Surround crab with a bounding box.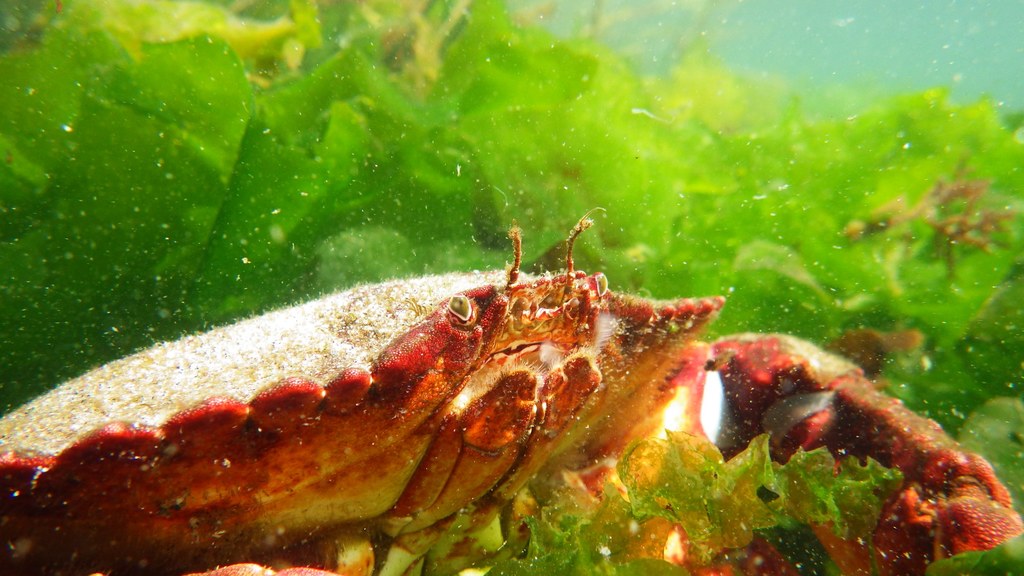
[x1=0, y1=203, x2=724, y2=575].
